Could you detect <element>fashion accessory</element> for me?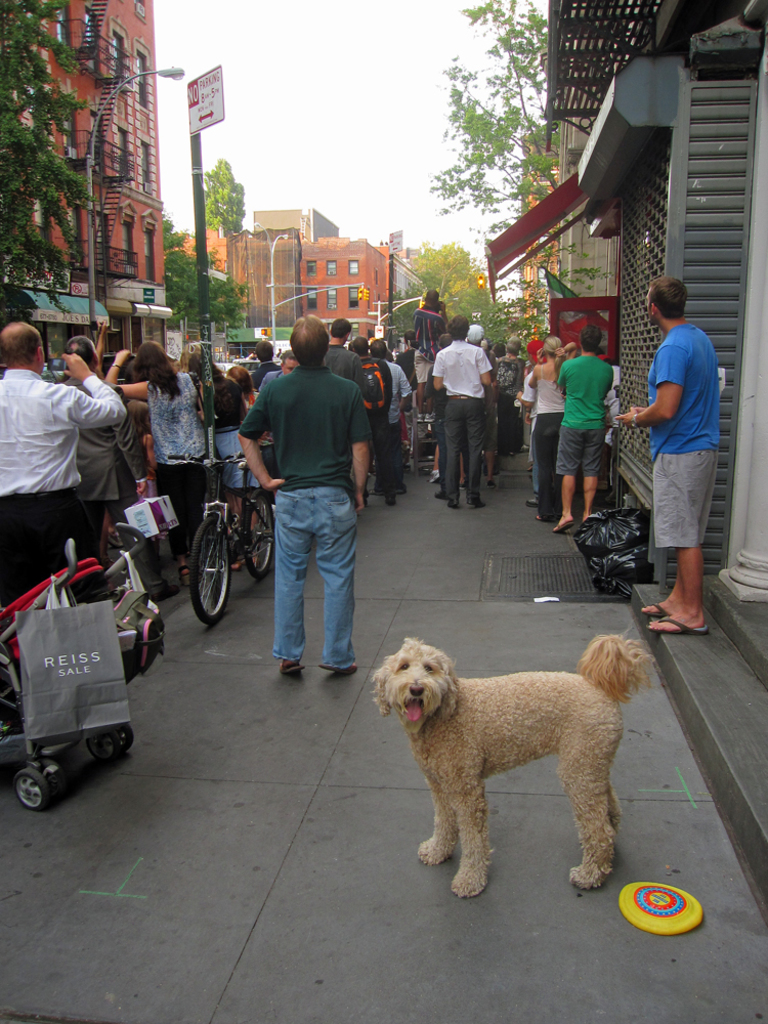
Detection result: {"x1": 106, "y1": 526, "x2": 123, "y2": 550}.
